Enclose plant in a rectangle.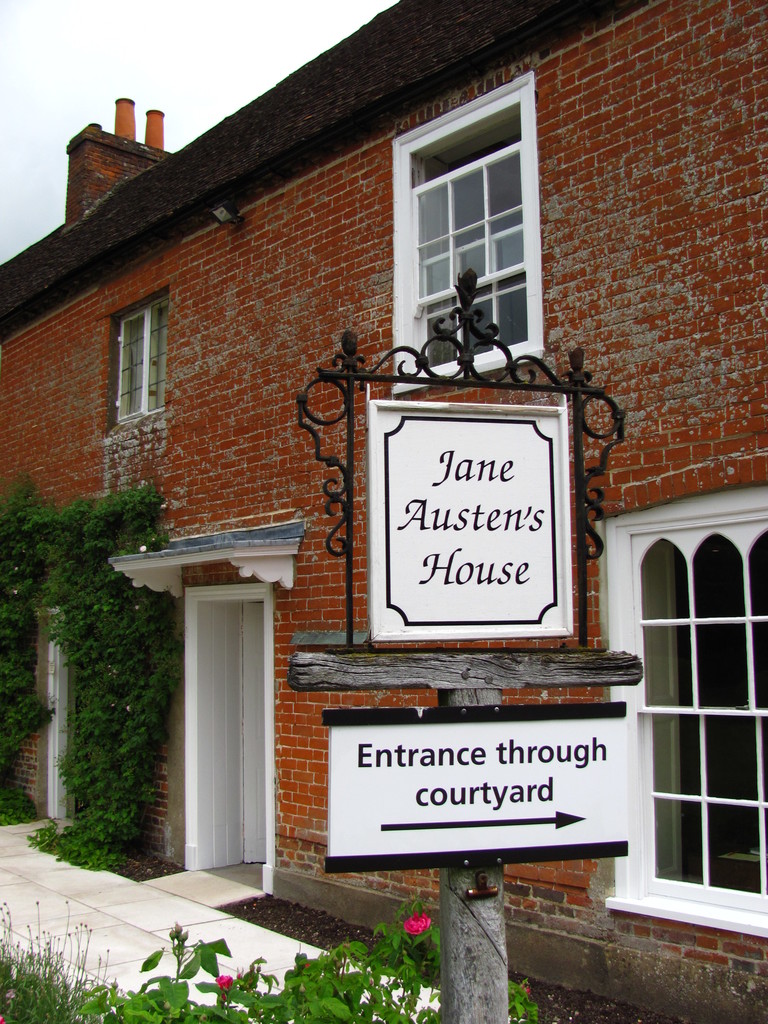
detection(240, 889, 438, 1023).
